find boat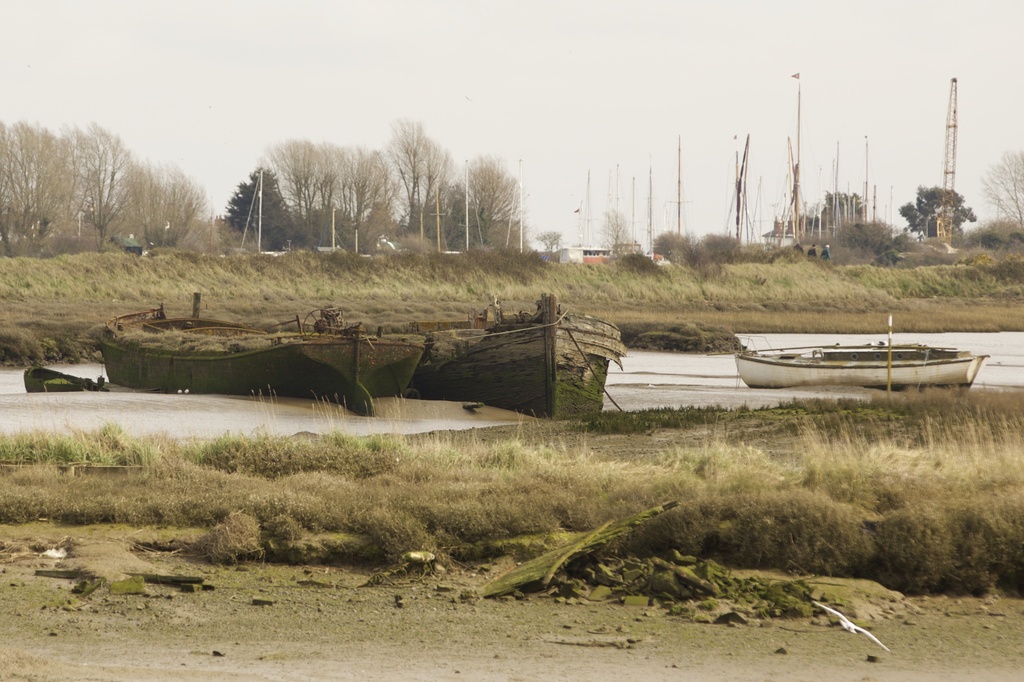
bbox=[413, 295, 623, 420]
